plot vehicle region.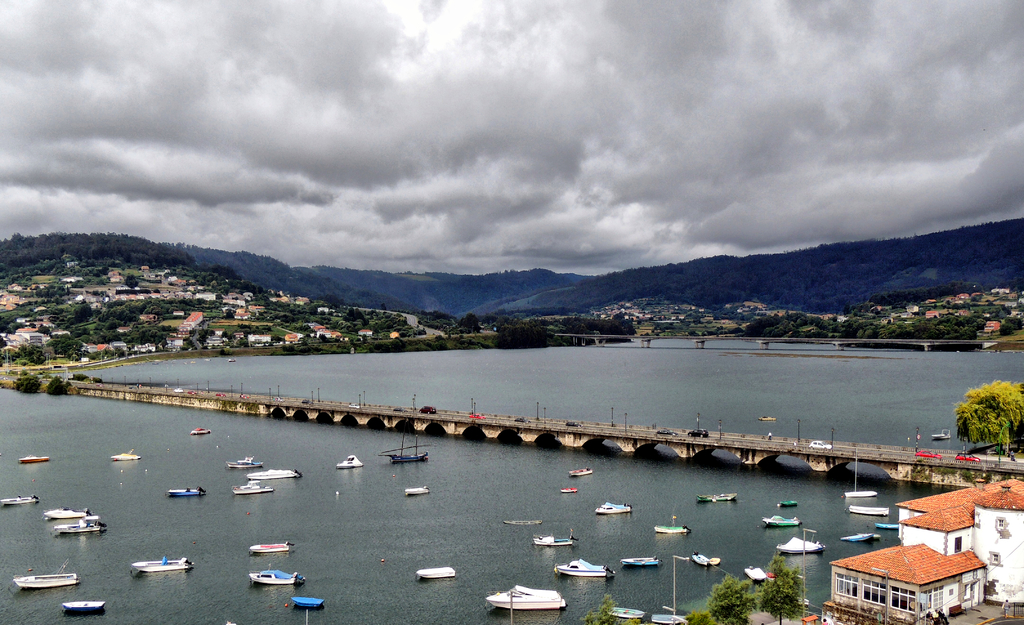
Plotted at region(228, 477, 273, 496).
